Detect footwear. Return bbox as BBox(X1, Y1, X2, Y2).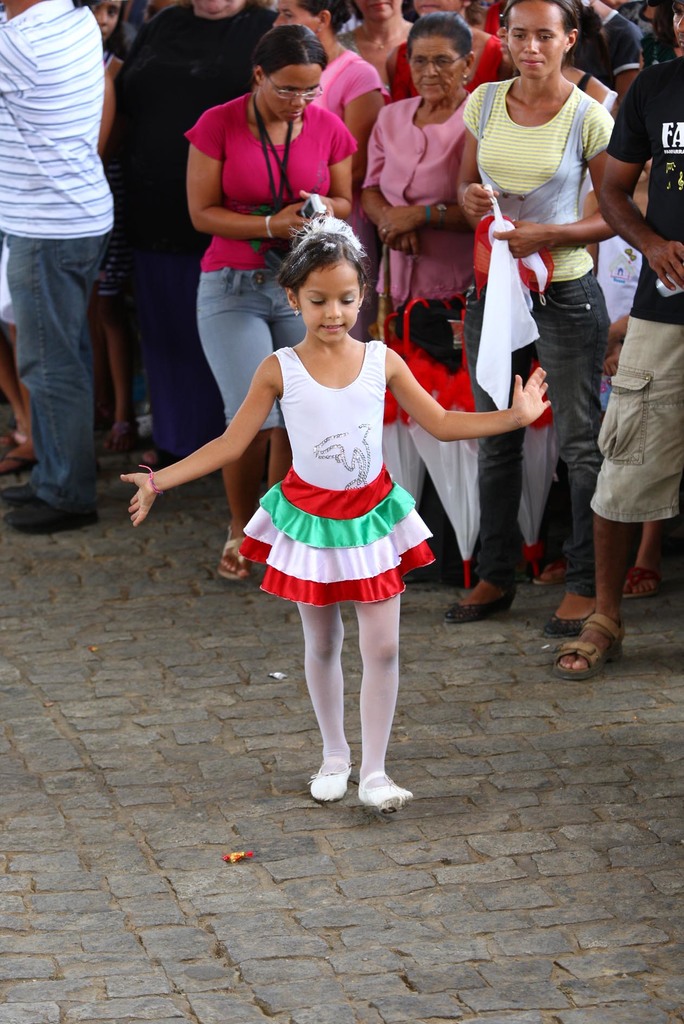
BBox(213, 526, 245, 586).
